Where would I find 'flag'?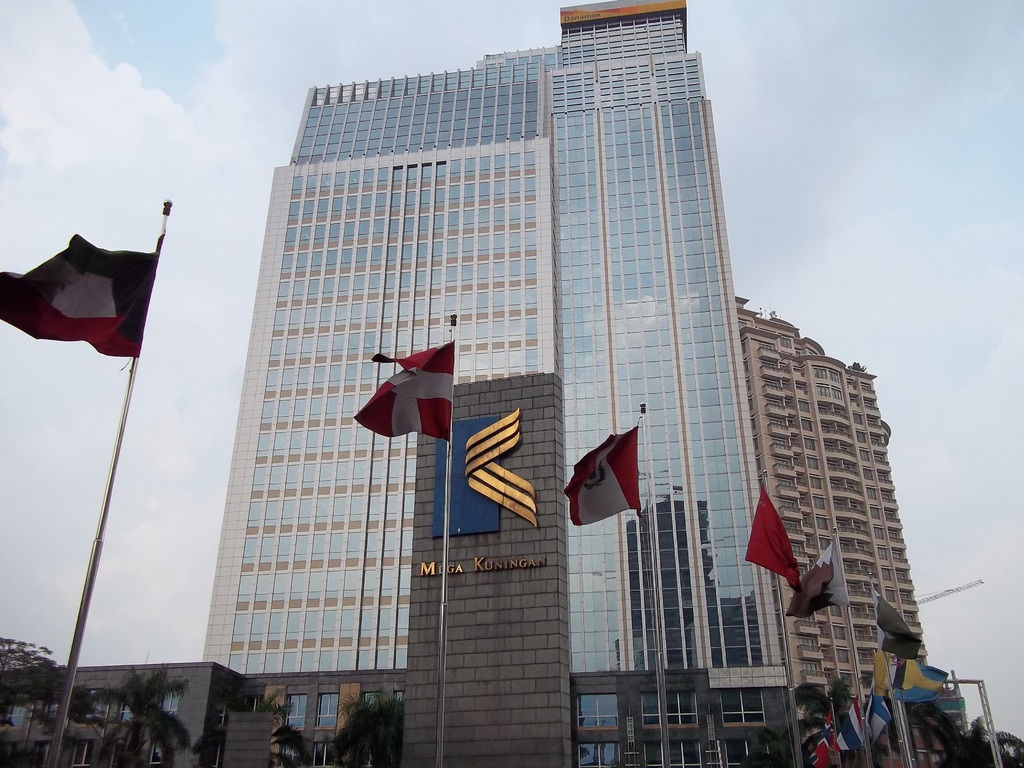
At <box>566,426,650,525</box>.
